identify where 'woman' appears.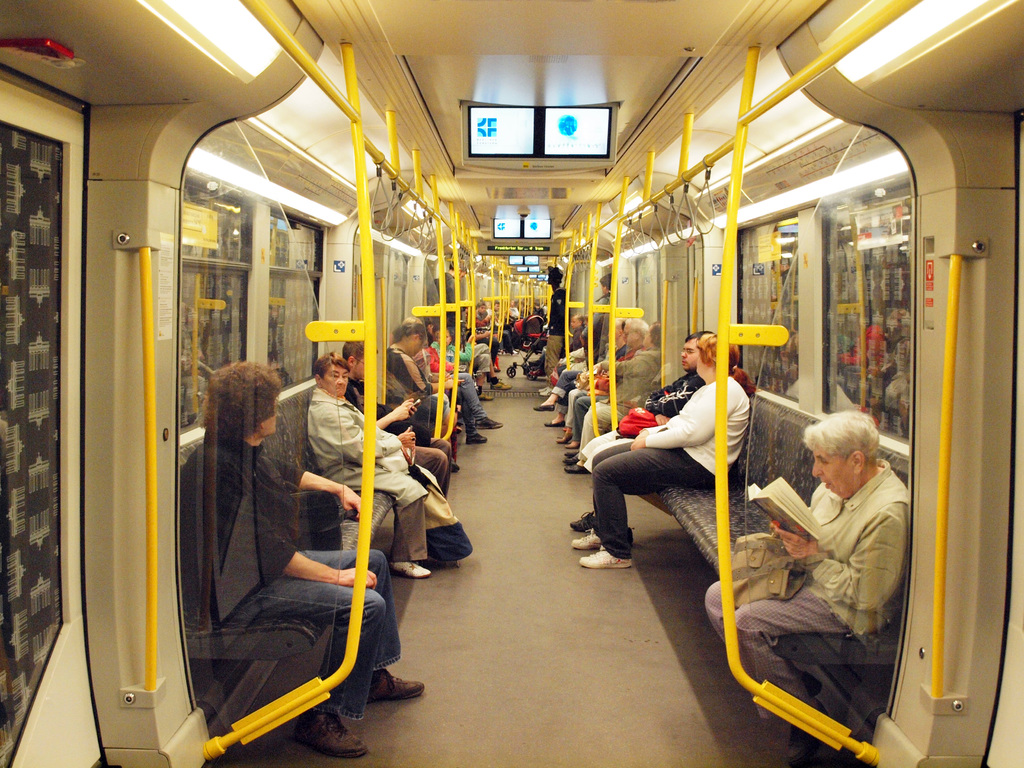
Appears at 568:332:756:573.
